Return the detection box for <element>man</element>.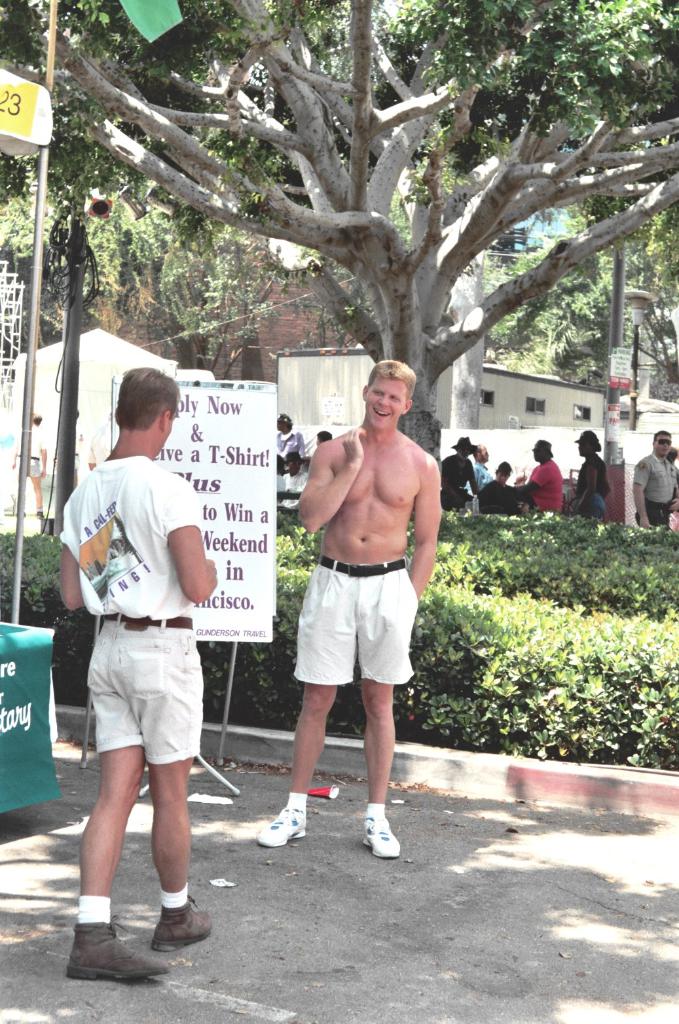
BBox(274, 355, 445, 840).
